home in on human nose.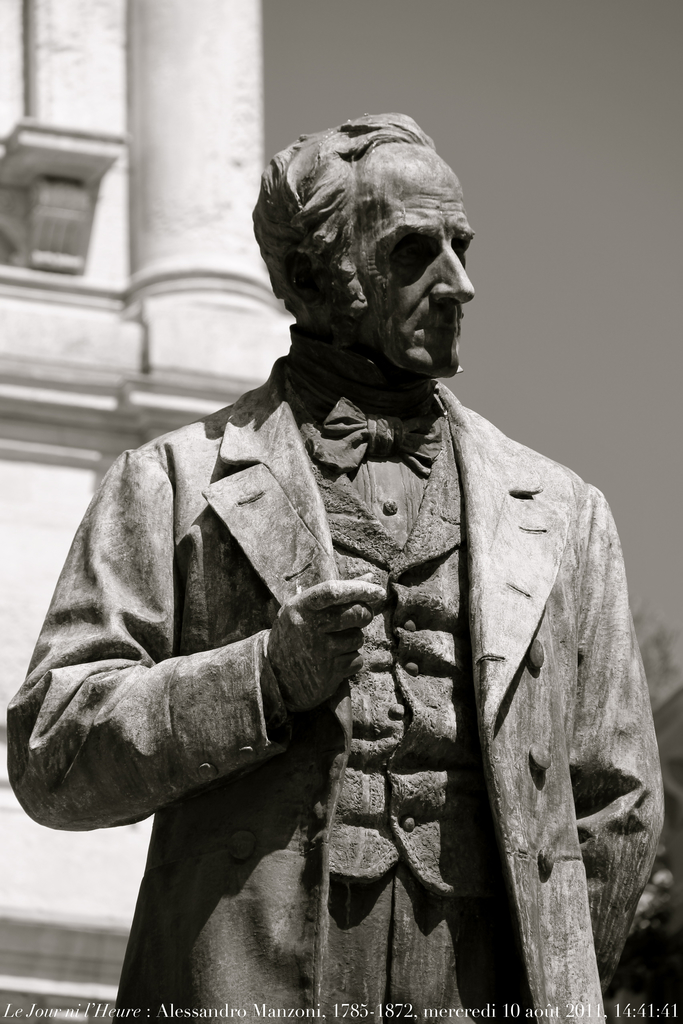
Homed in at [430, 239, 474, 303].
